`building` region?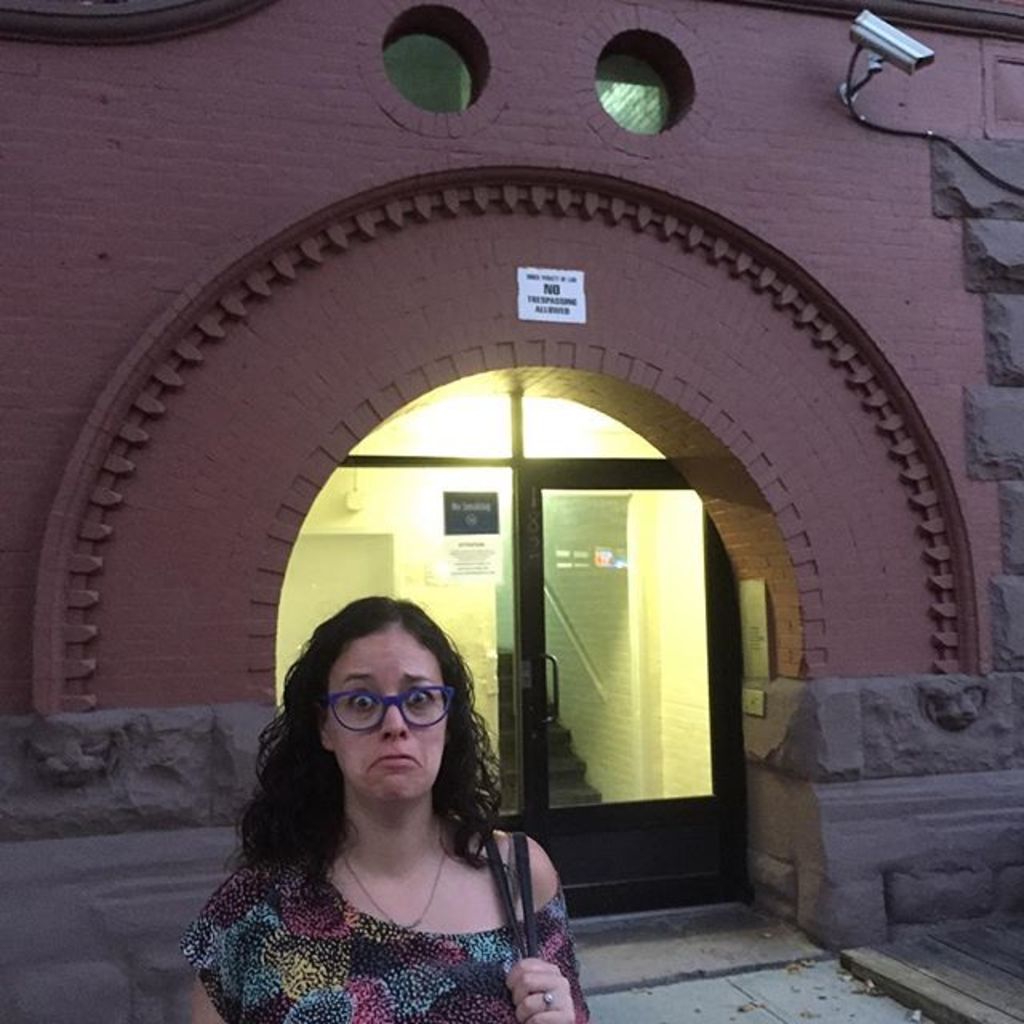
bbox=(0, 0, 1022, 1022)
